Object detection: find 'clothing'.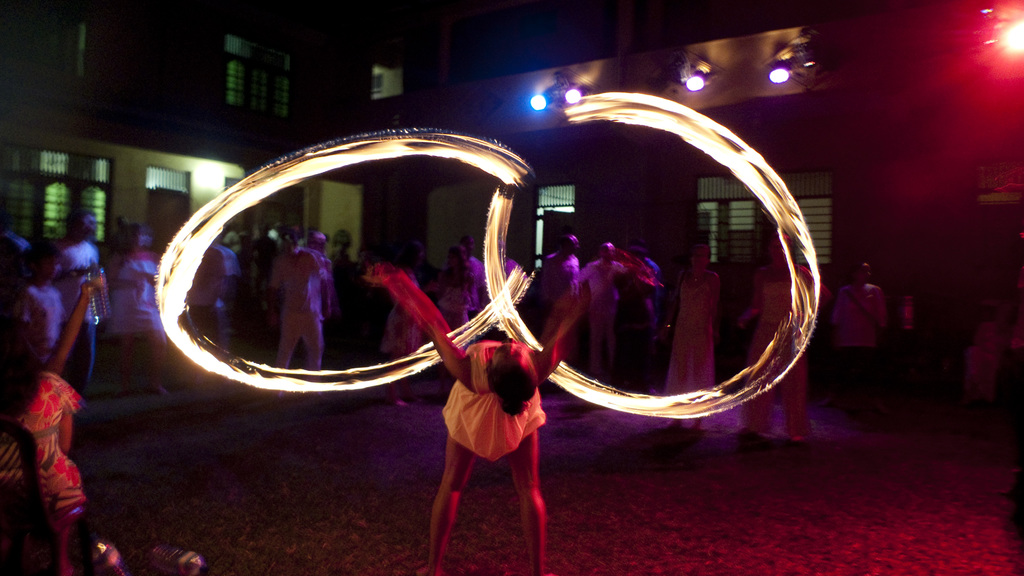
rect(550, 257, 584, 328).
